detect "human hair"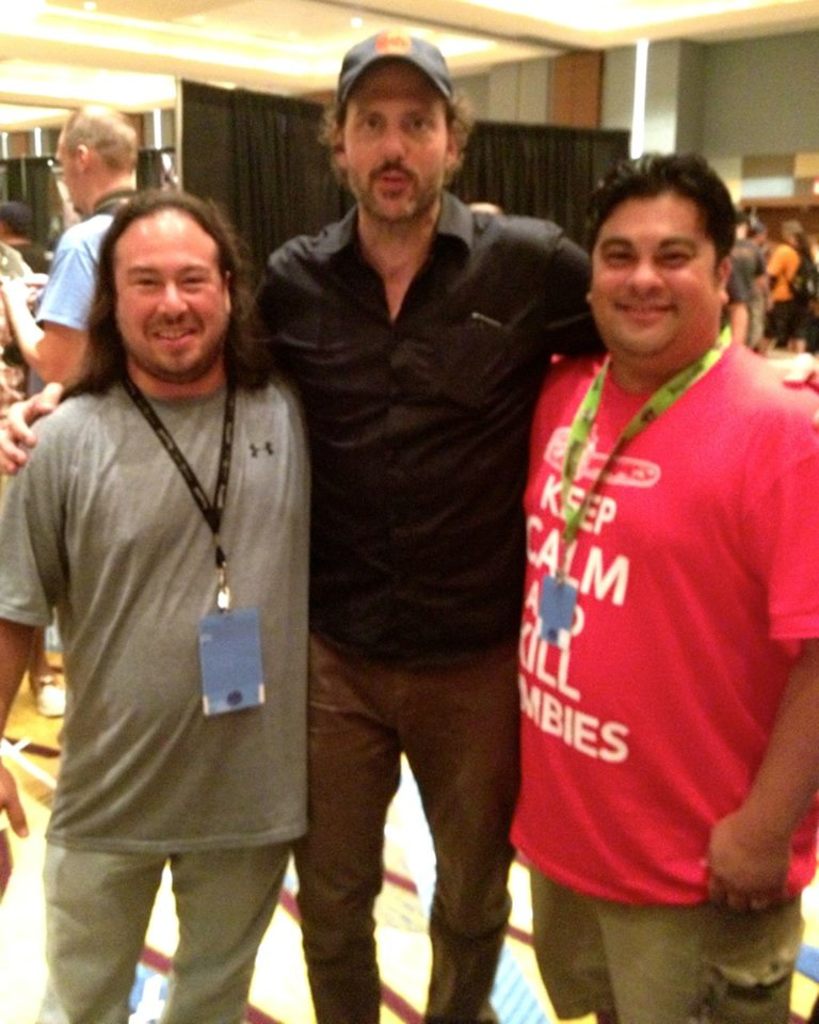
Rect(66, 107, 141, 171)
